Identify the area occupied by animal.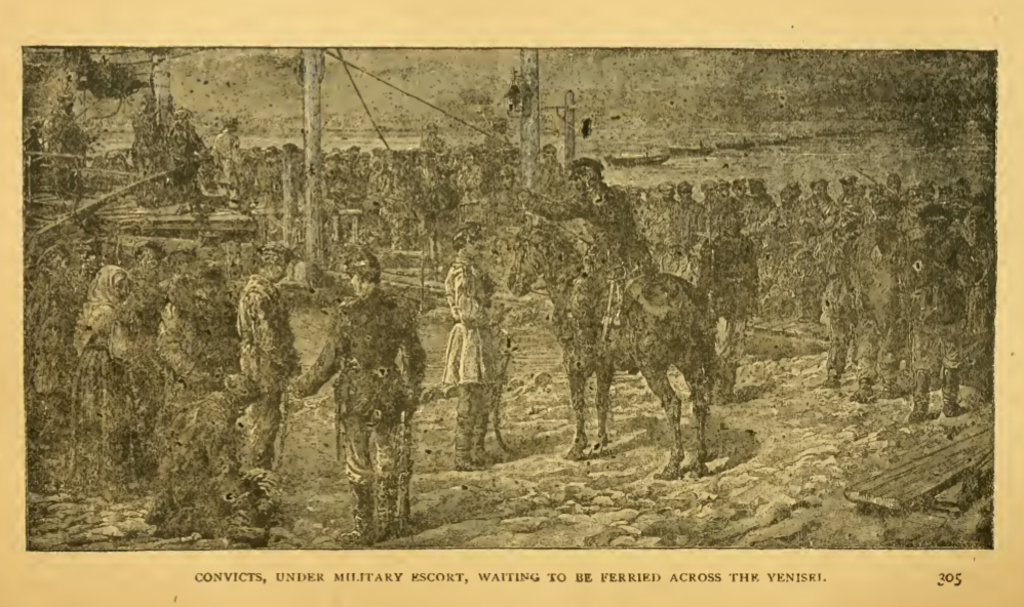
Area: 505, 213, 716, 482.
